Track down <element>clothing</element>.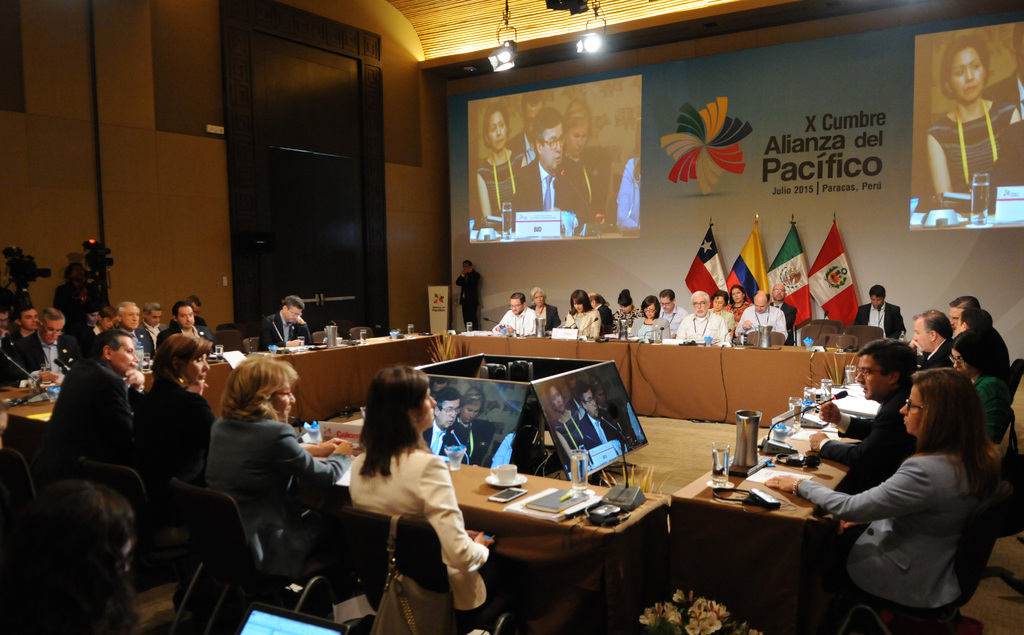
Tracked to 515, 158, 591, 222.
